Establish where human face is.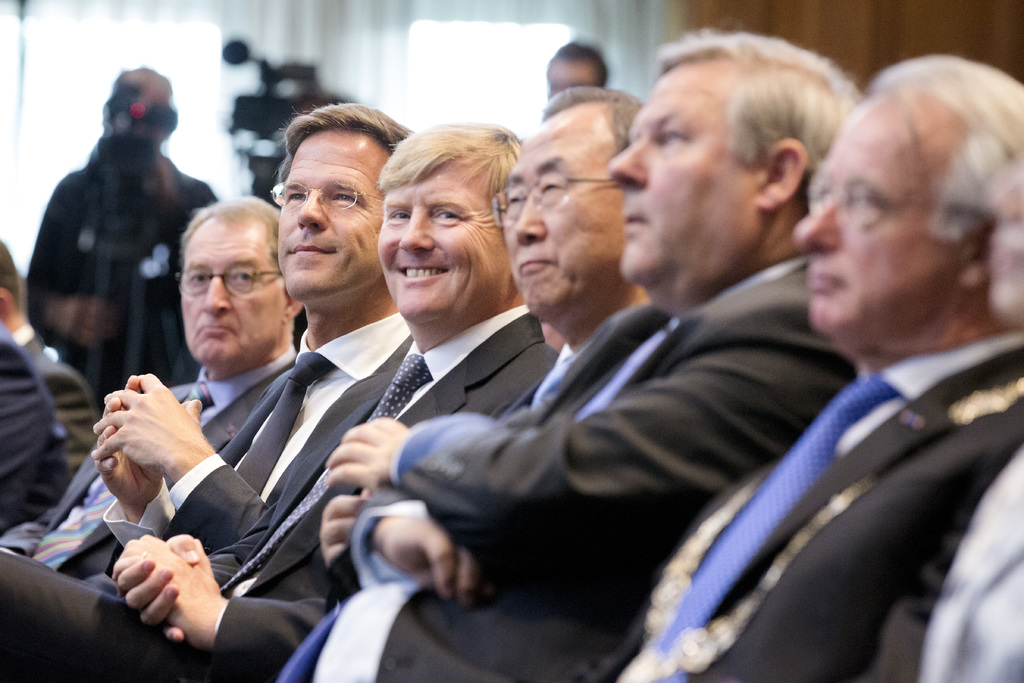
Established at box=[794, 89, 961, 328].
